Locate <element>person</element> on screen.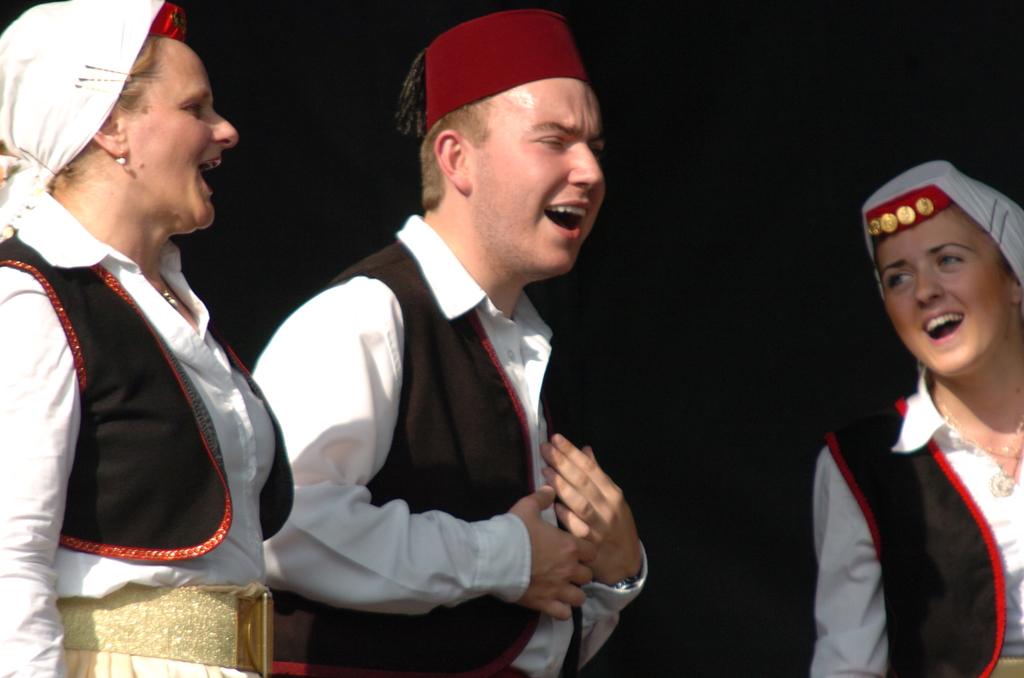
On screen at box(252, 7, 646, 677).
